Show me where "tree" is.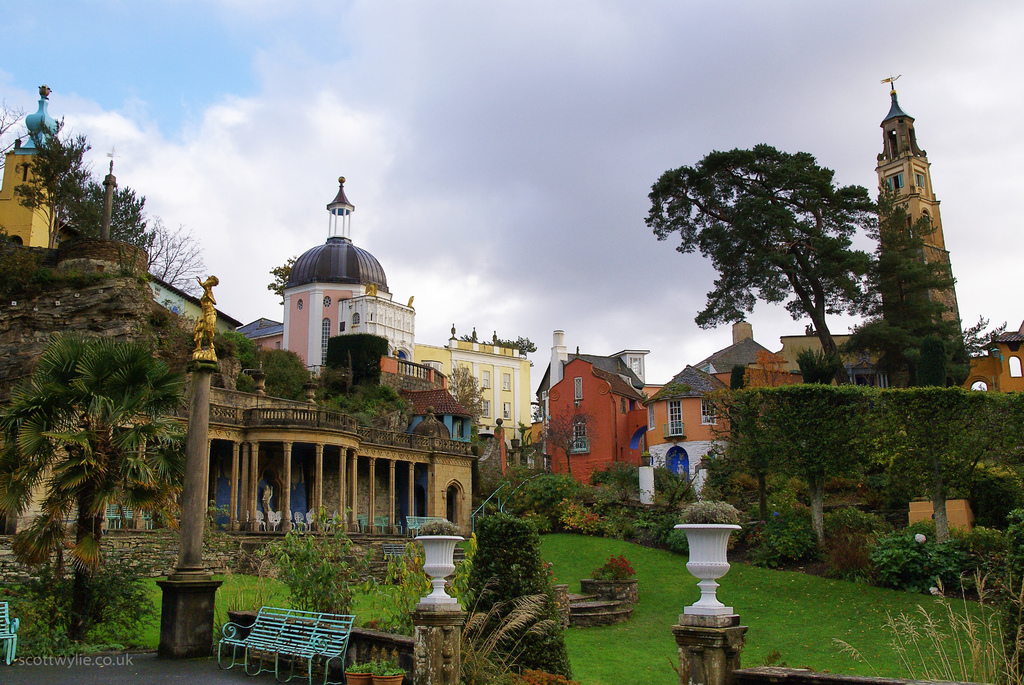
"tree" is at left=440, top=358, right=487, bottom=450.
